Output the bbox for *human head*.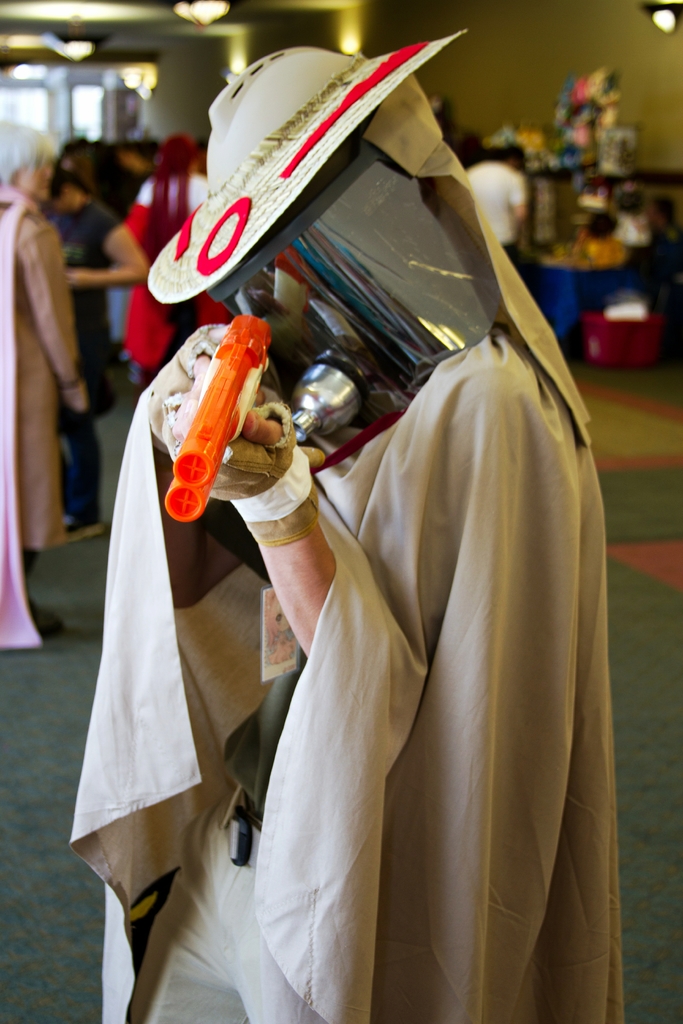
box=[222, 50, 446, 376].
